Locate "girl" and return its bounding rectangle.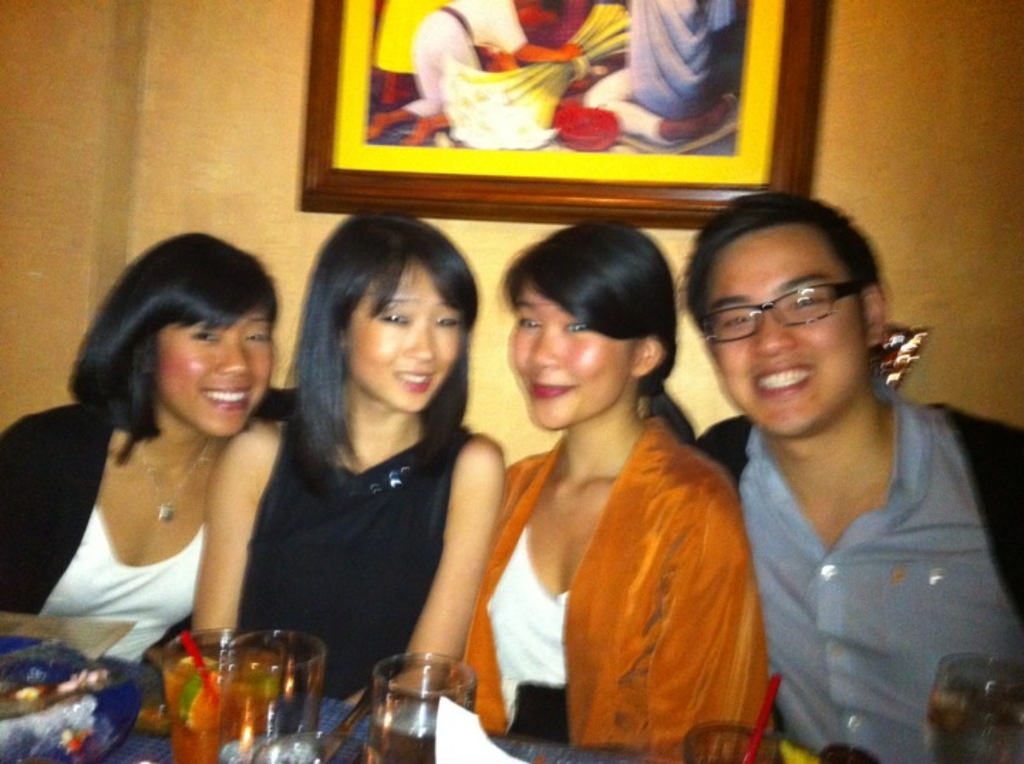
(188,219,508,718).
